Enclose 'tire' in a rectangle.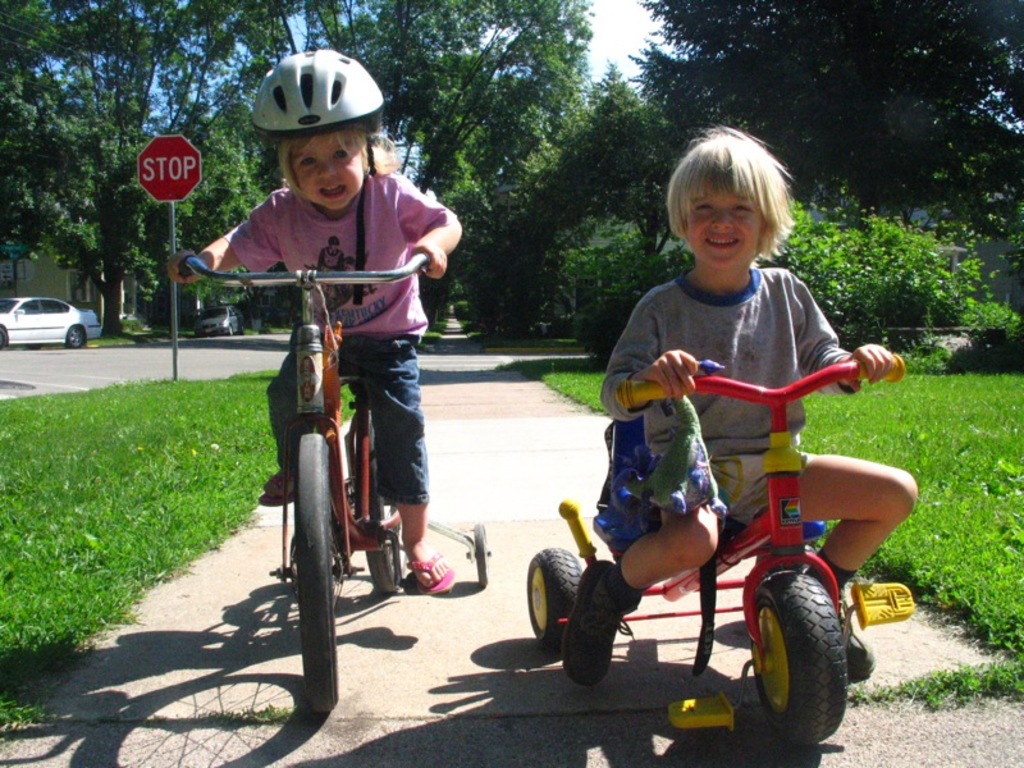
BBox(841, 618, 879, 677).
